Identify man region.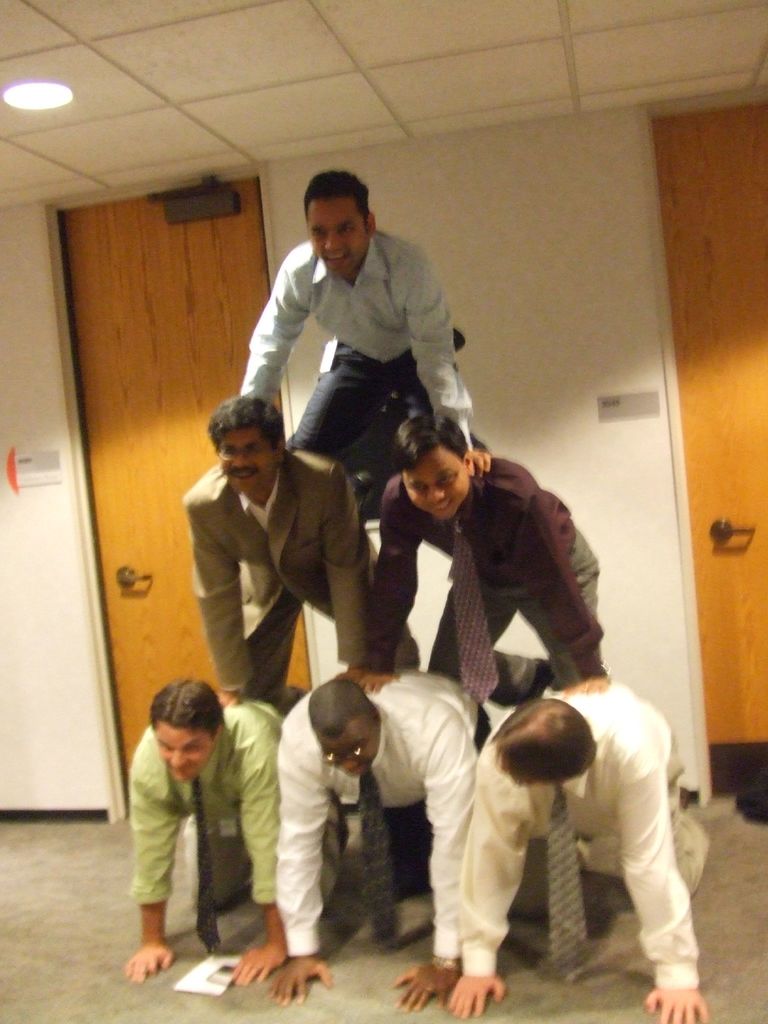
Region: 360 413 612 707.
